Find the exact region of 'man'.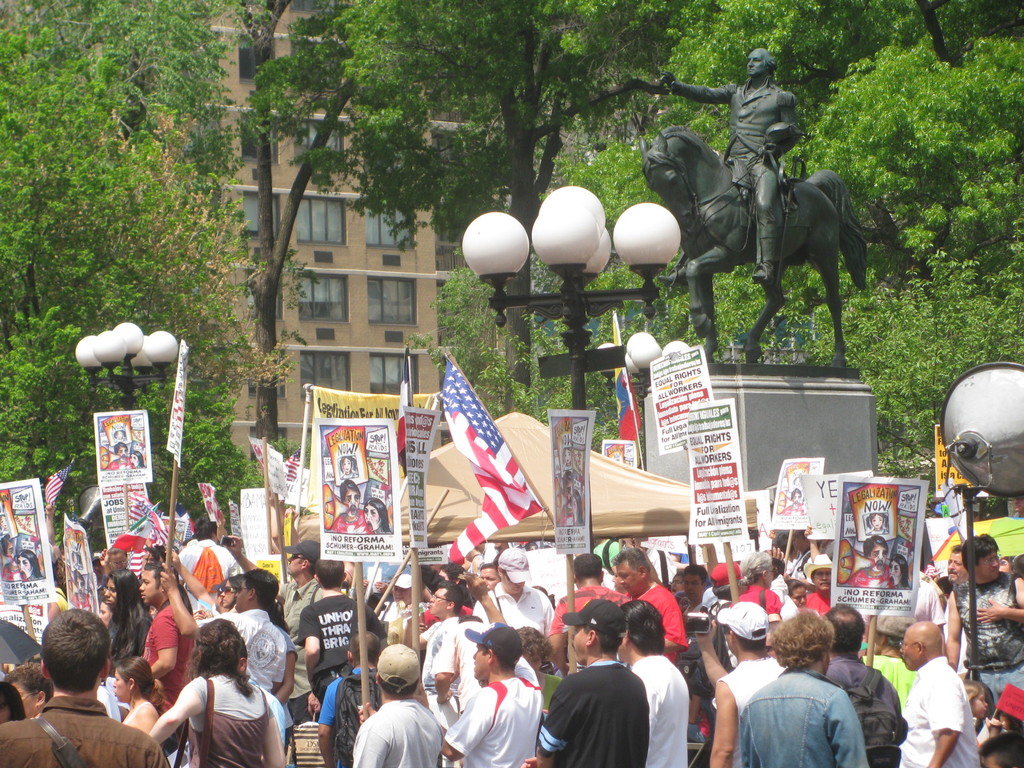
Exact region: select_region(947, 536, 1023, 689).
